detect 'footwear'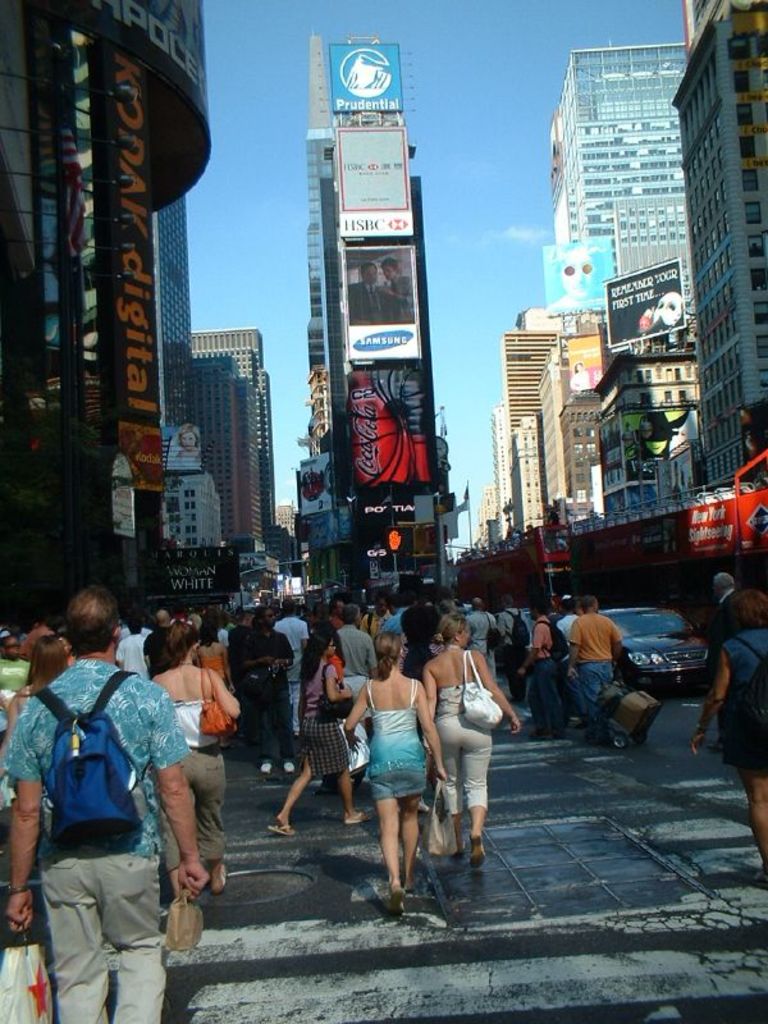
bbox(268, 824, 302, 835)
